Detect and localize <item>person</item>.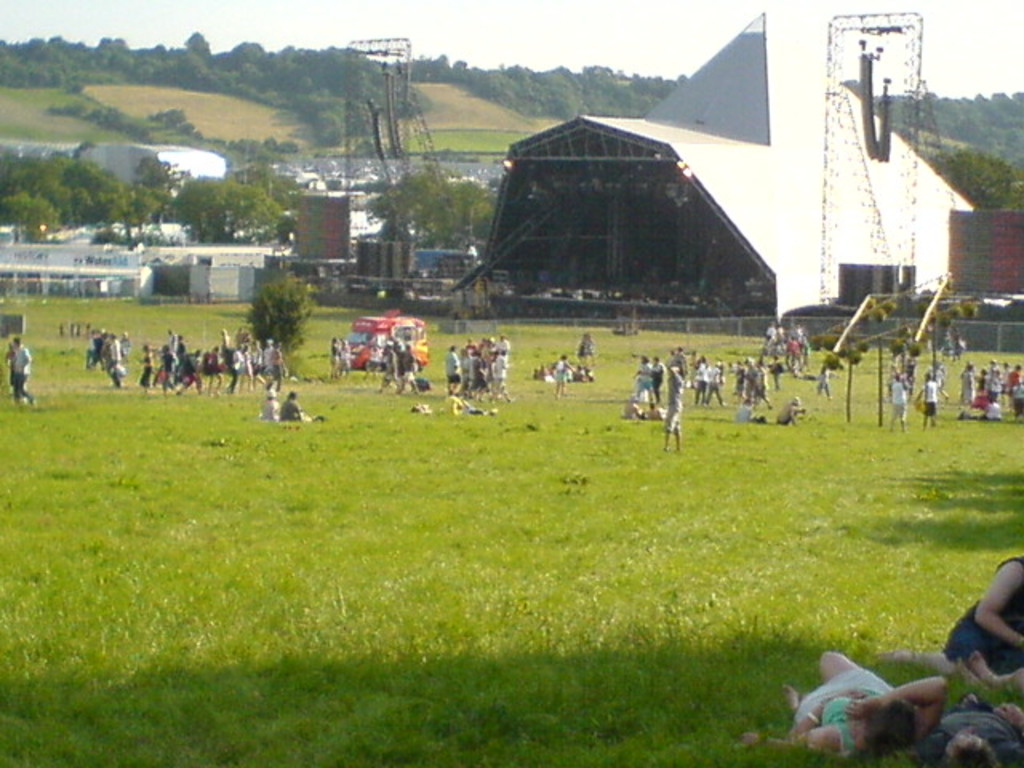
Localized at Rect(744, 651, 936, 763).
